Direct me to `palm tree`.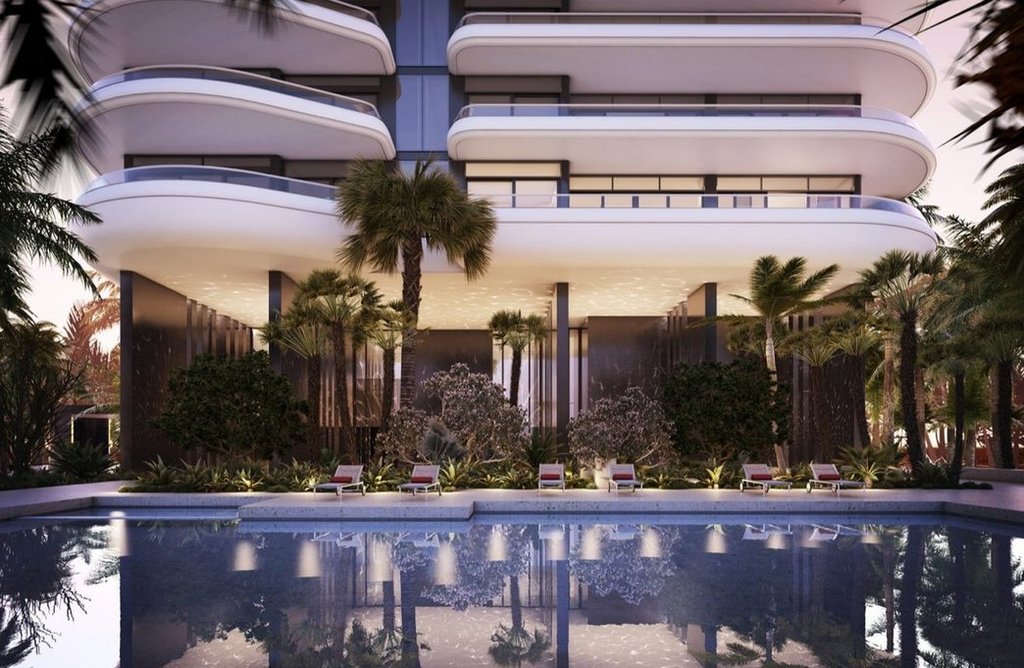
Direction: BBox(485, 299, 537, 456).
